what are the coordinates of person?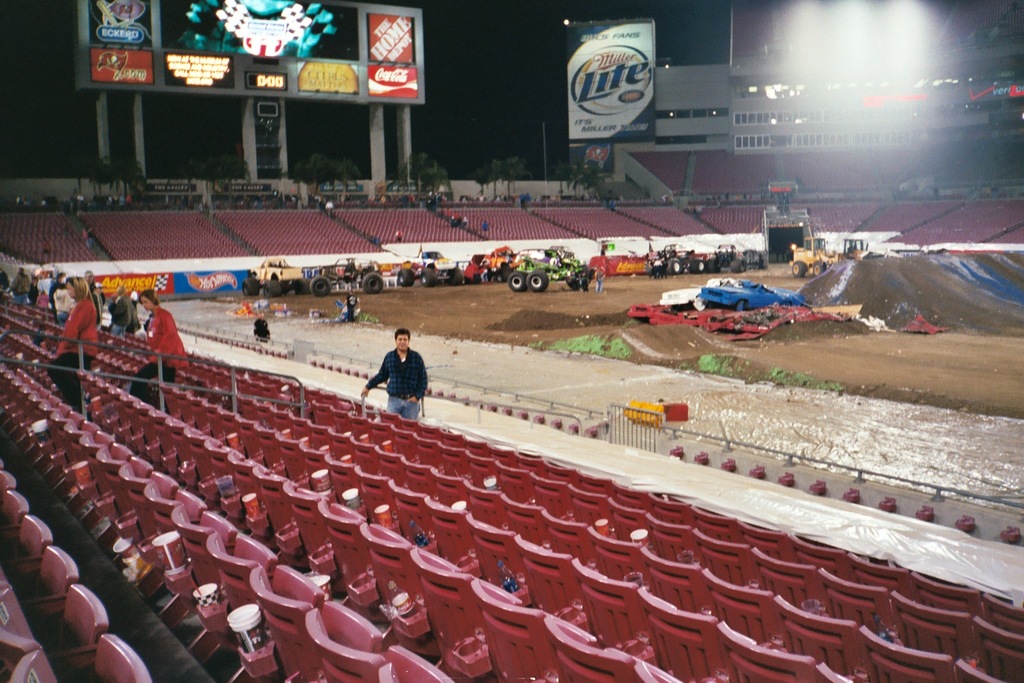
bbox=[337, 291, 365, 325].
